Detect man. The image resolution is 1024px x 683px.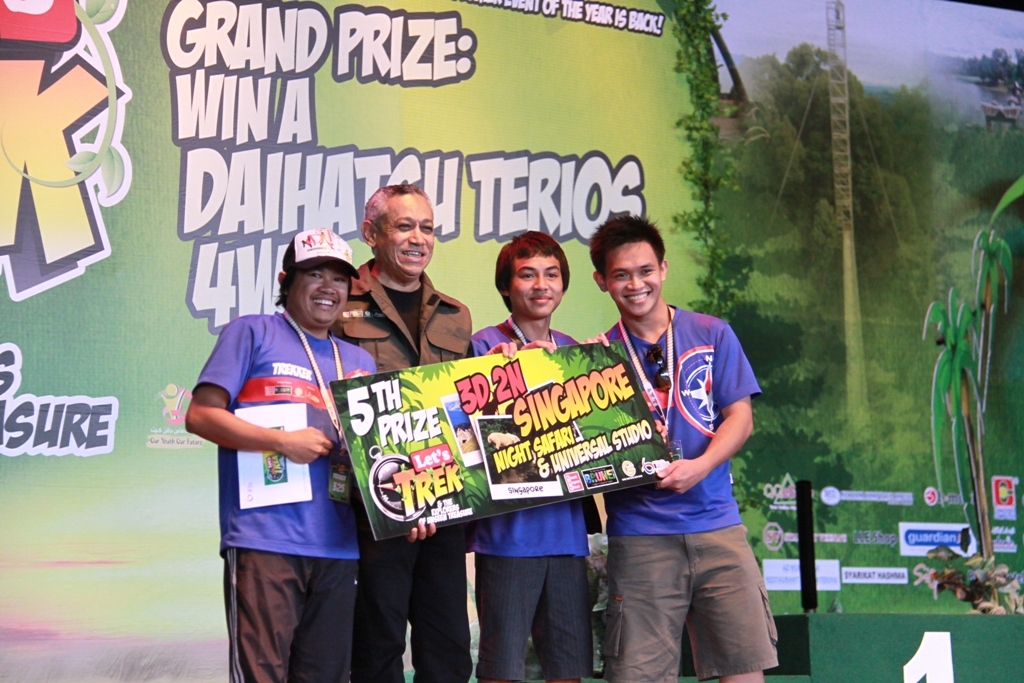
{"left": 197, "top": 247, "right": 388, "bottom": 679}.
